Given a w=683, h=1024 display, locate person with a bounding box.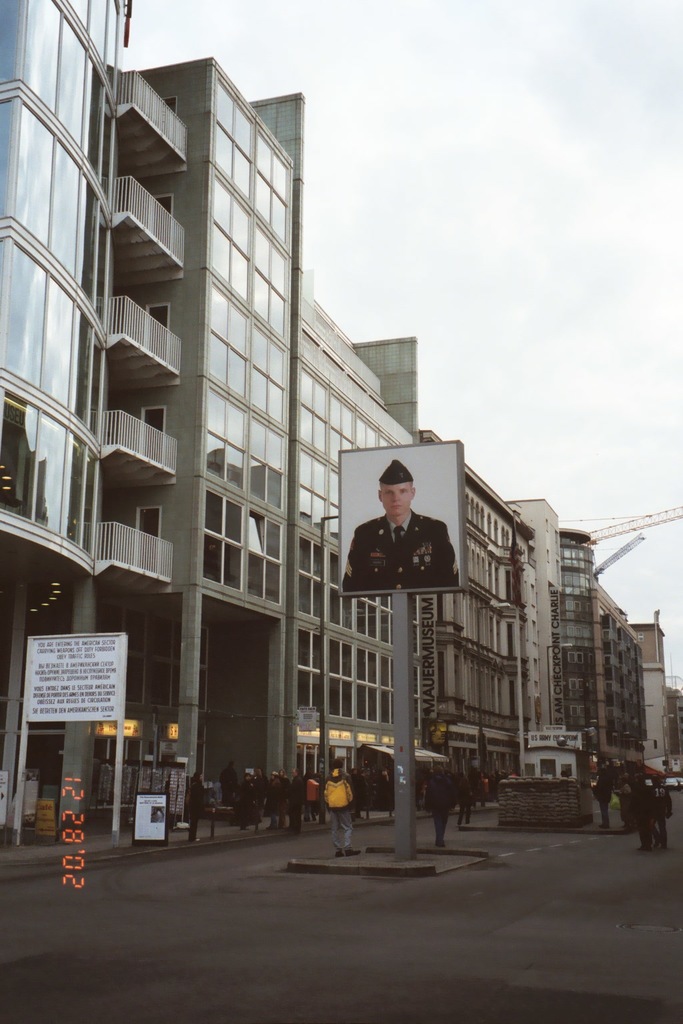
Located: bbox=(650, 773, 672, 847).
